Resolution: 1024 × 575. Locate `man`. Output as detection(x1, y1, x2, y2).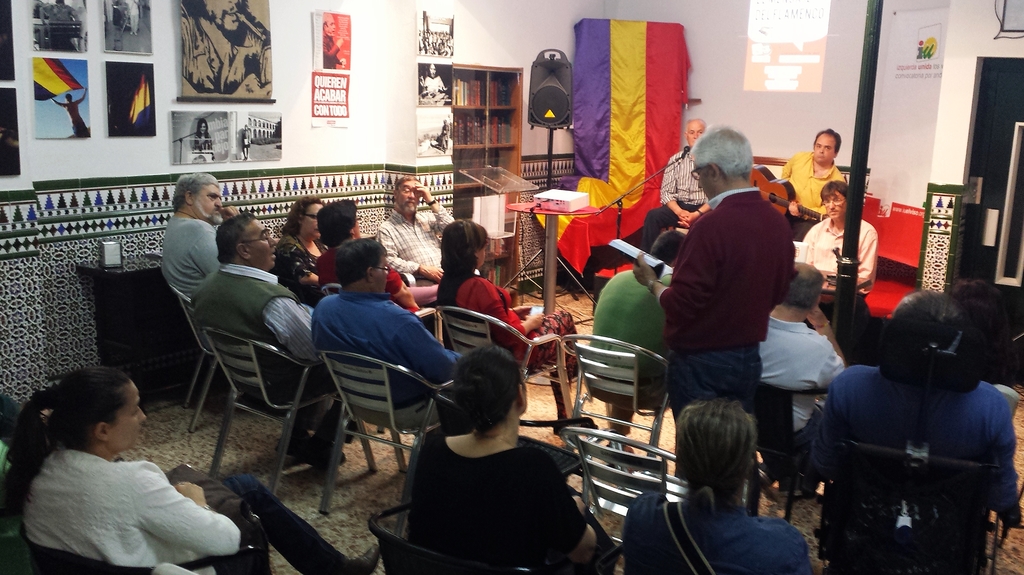
detection(760, 268, 845, 388).
